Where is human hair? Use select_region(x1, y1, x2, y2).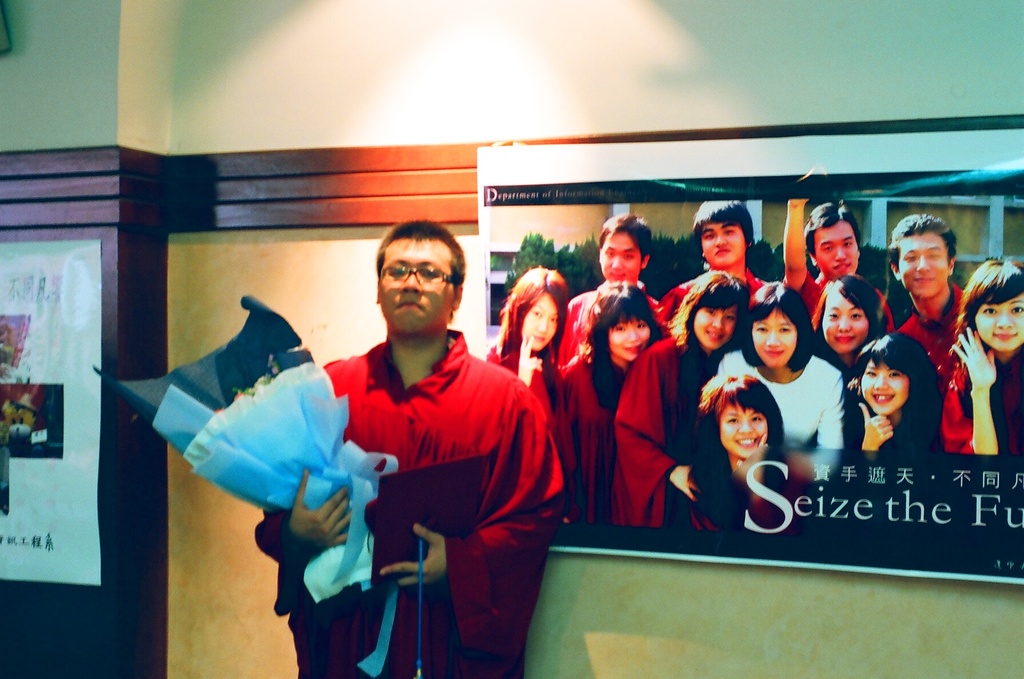
select_region(580, 280, 671, 415).
